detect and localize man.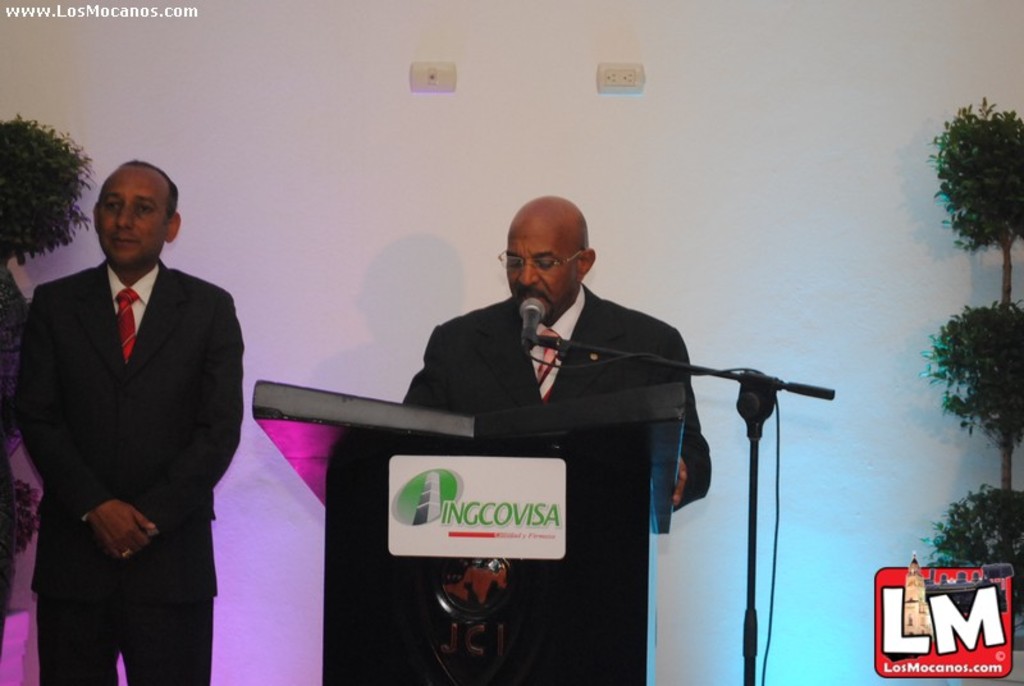
Localized at (5, 129, 247, 681).
